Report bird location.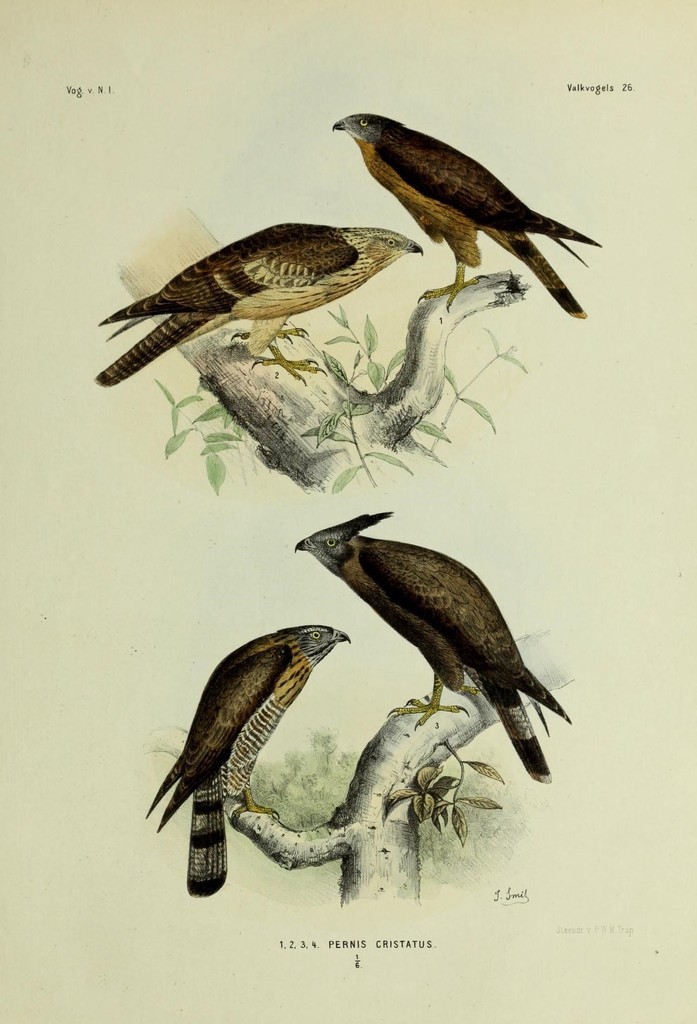
Report: bbox=(85, 228, 423, 389).
